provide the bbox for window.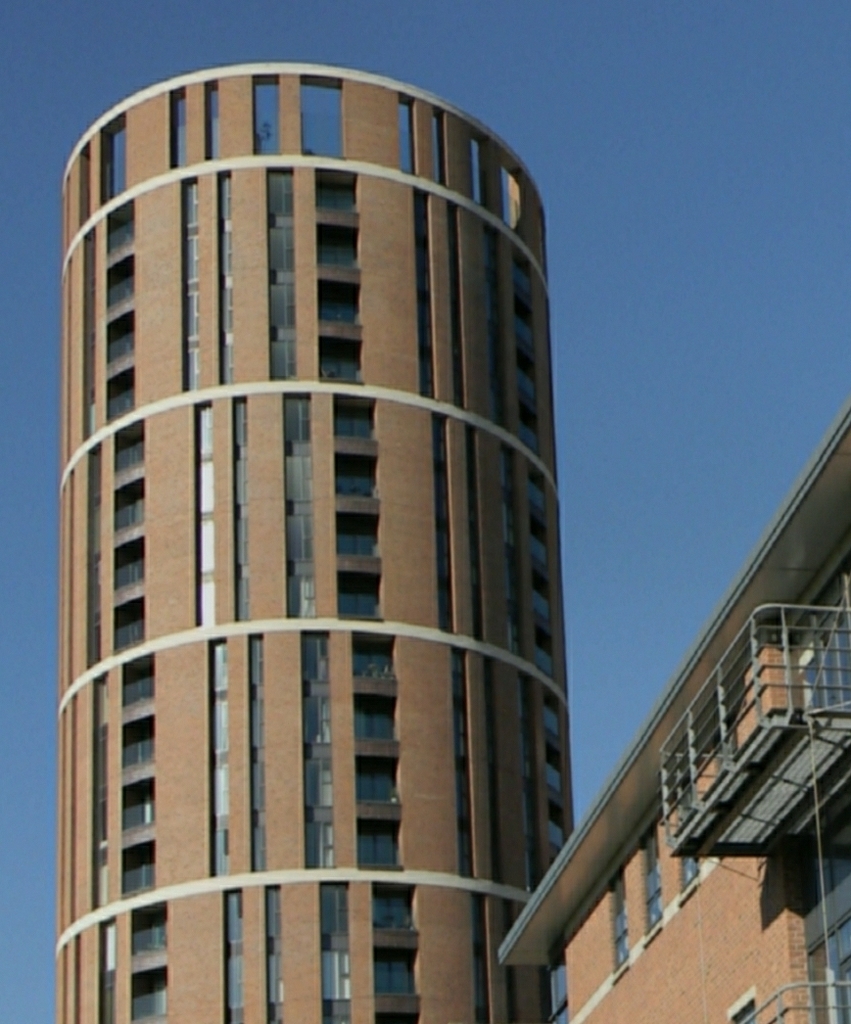
196/404/209/626.
